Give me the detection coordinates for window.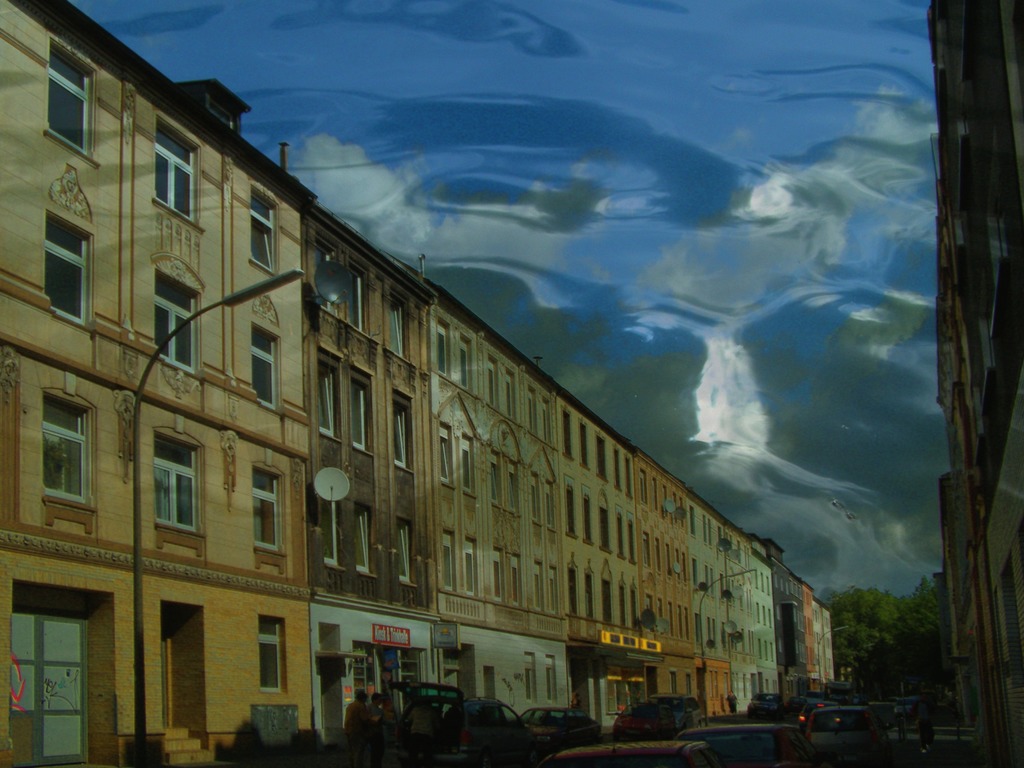
x1=349 y1=255 x2=370 y2=337.
